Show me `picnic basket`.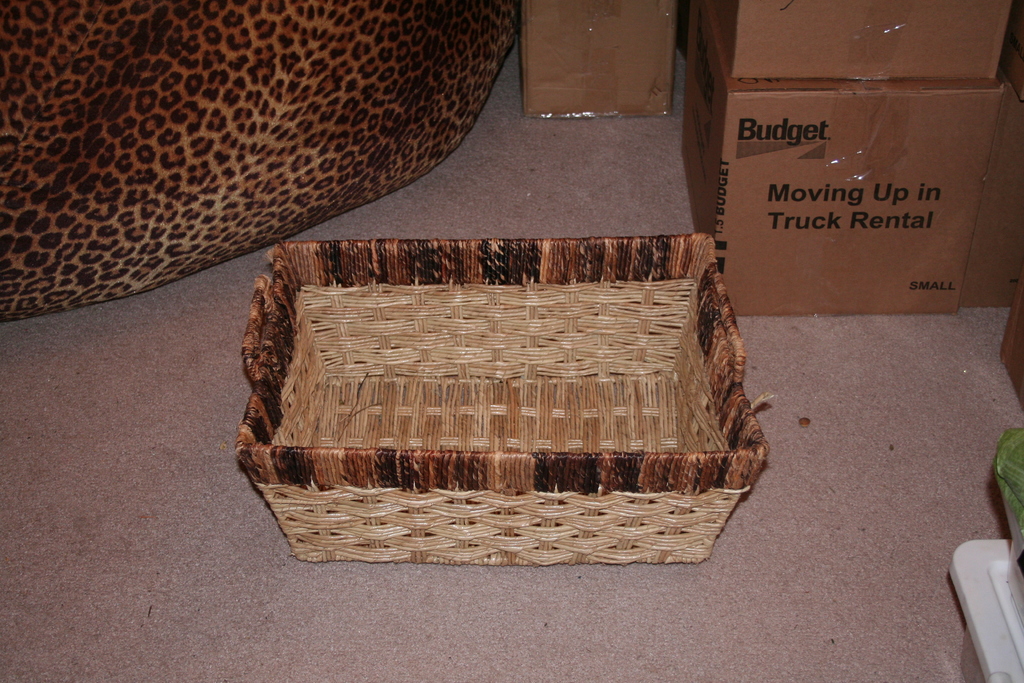
`picnic basket` is here: <region>233, 233, 769, 563</region>.
